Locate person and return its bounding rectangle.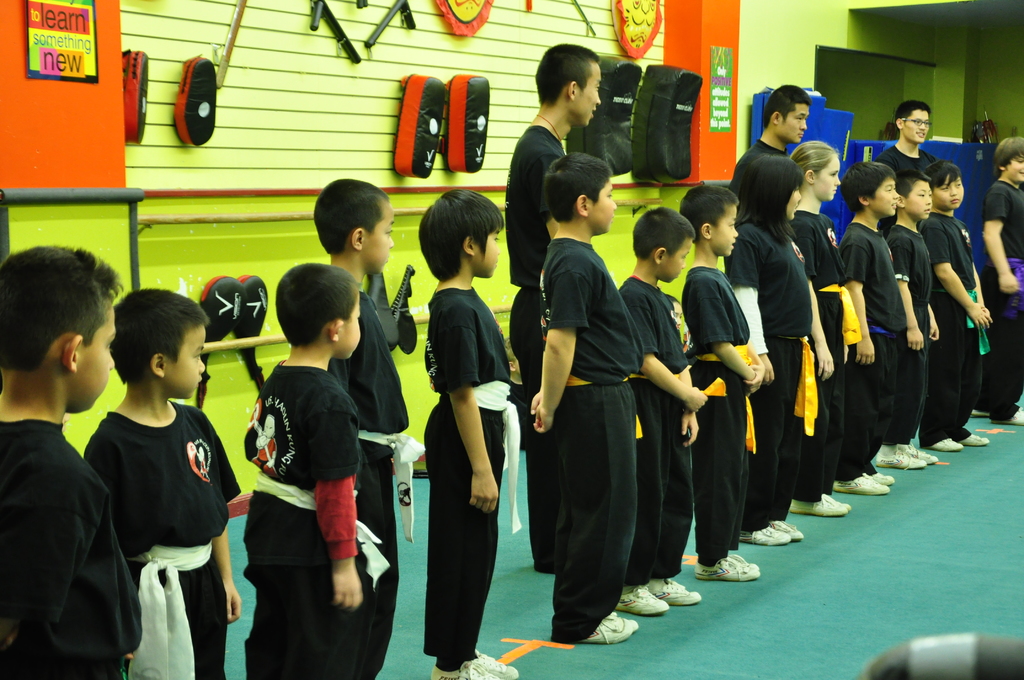
Rect(915, 154, 991, 457).
